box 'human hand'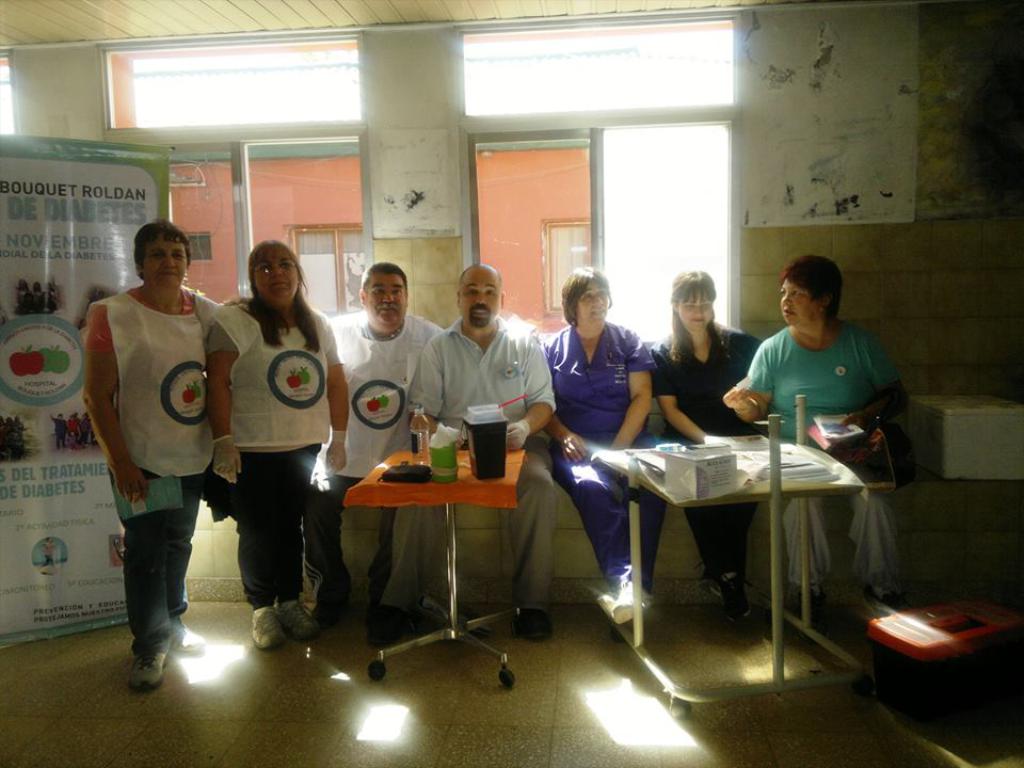
[left=437, top=427, right=467, bottom=450]
